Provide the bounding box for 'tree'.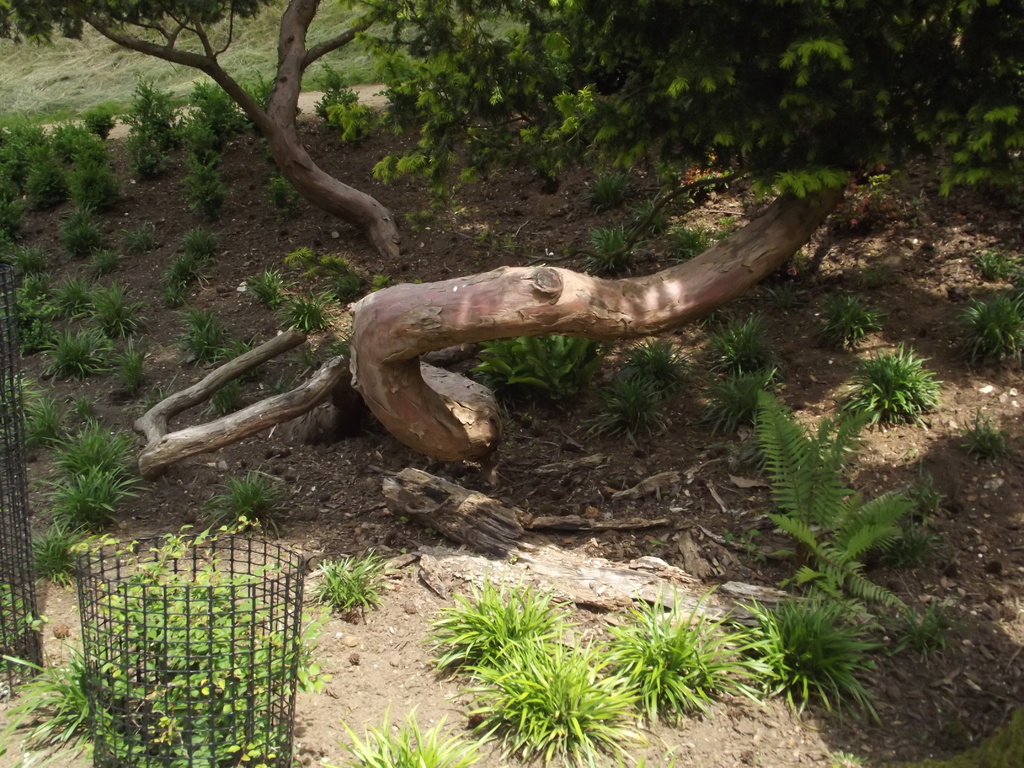
bbox(127, 0, 1023, 483).
